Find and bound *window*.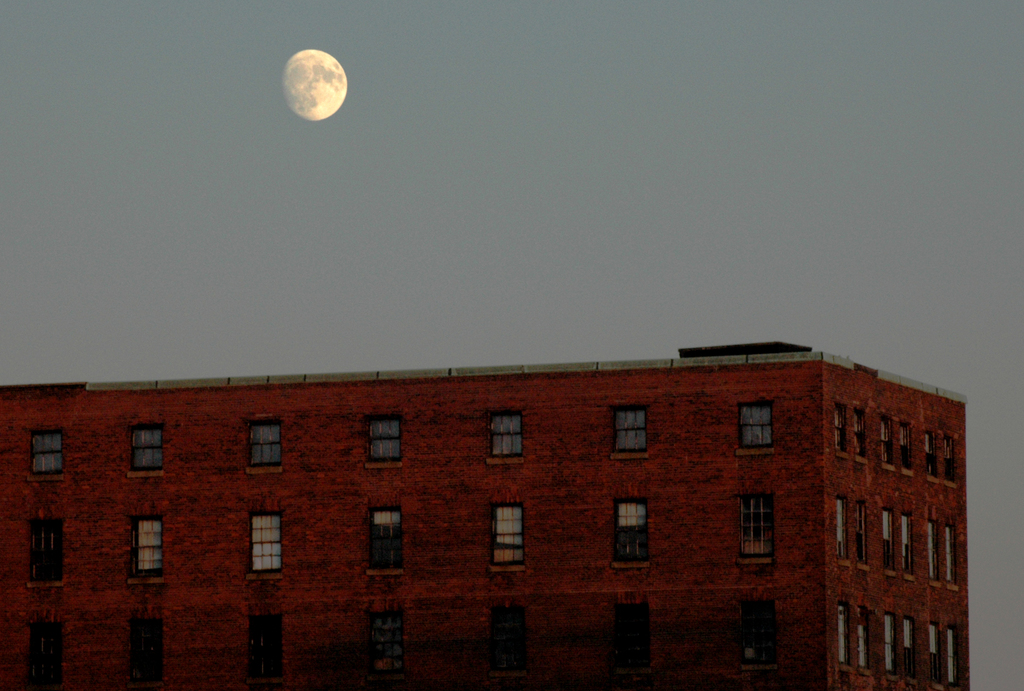
Bound: x1=900, y1=622, x2=911, y2=690.
